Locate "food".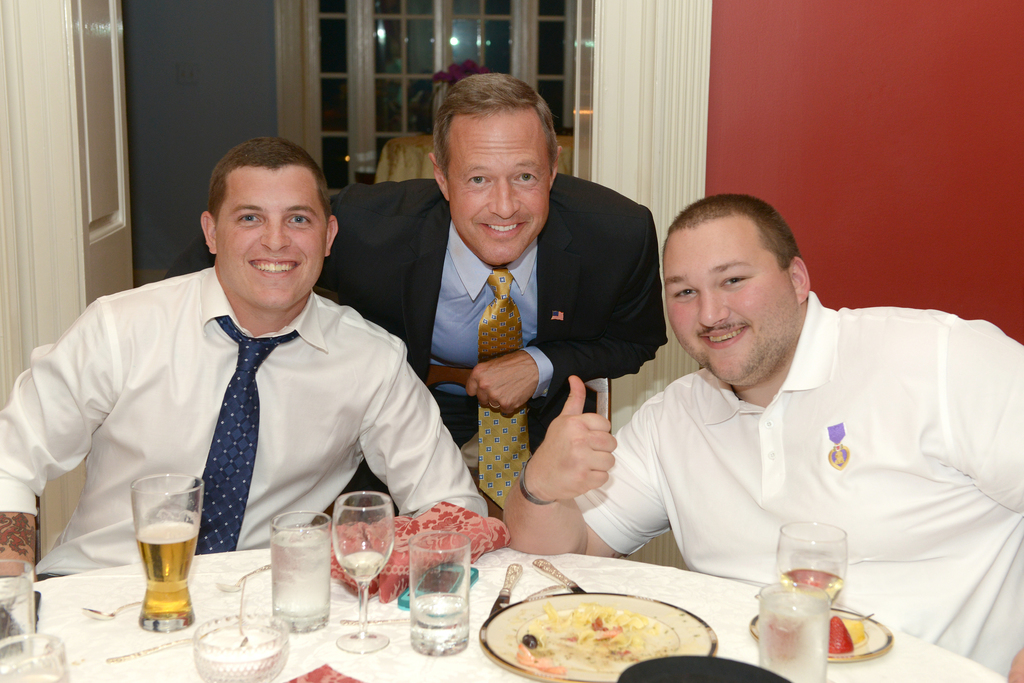
Bounding box: l=518, t=590, r=726, b=679.
